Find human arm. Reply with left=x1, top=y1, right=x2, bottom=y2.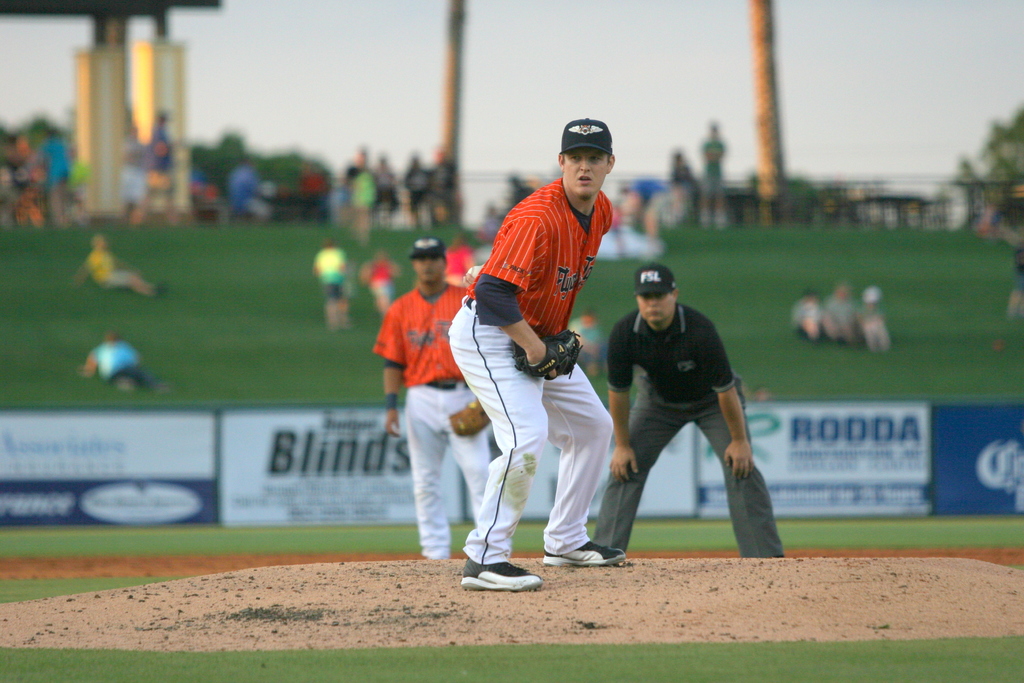
left=383, top=313, right=406, bottom=438.
